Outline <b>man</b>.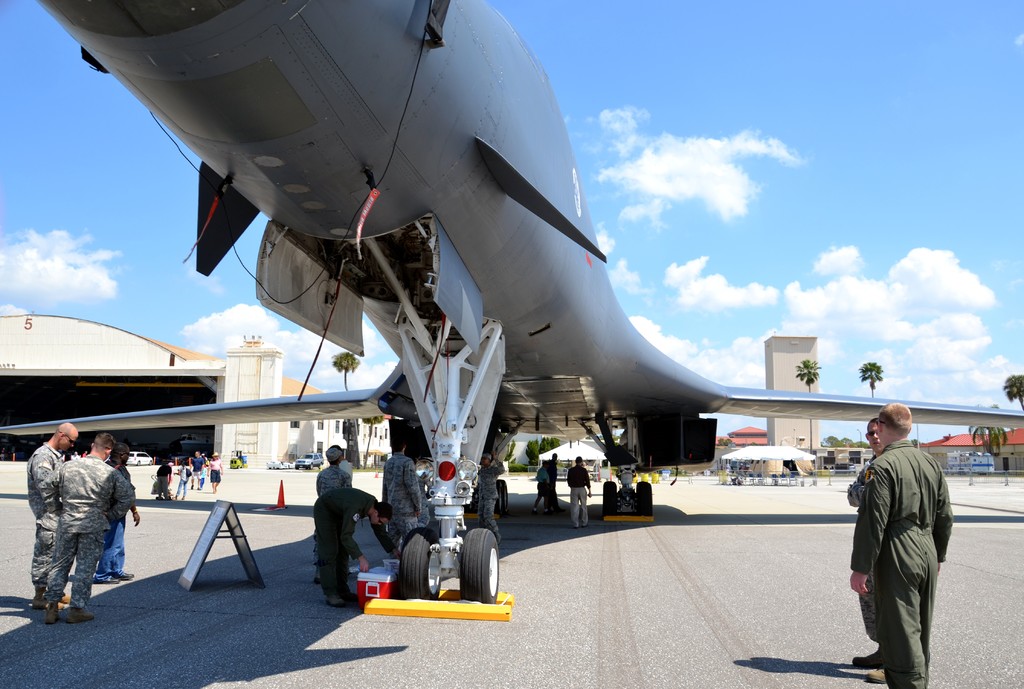
Outline: x1=571 y1=455 x2=594 y2=524.
